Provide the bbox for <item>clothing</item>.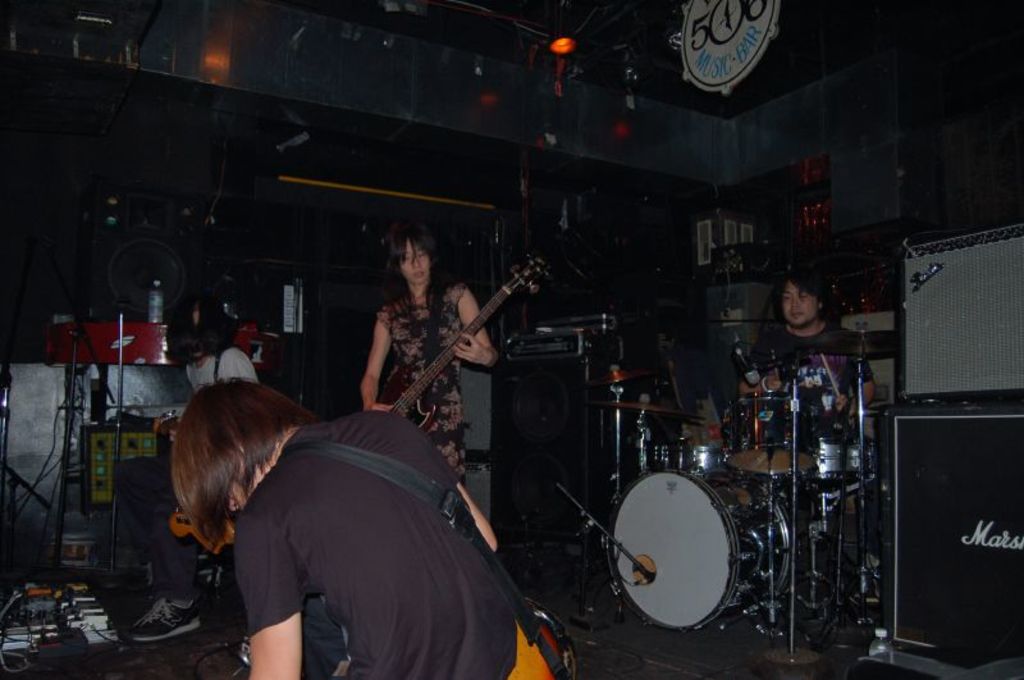
(left=737, top=318, right=878, bottom=433).
